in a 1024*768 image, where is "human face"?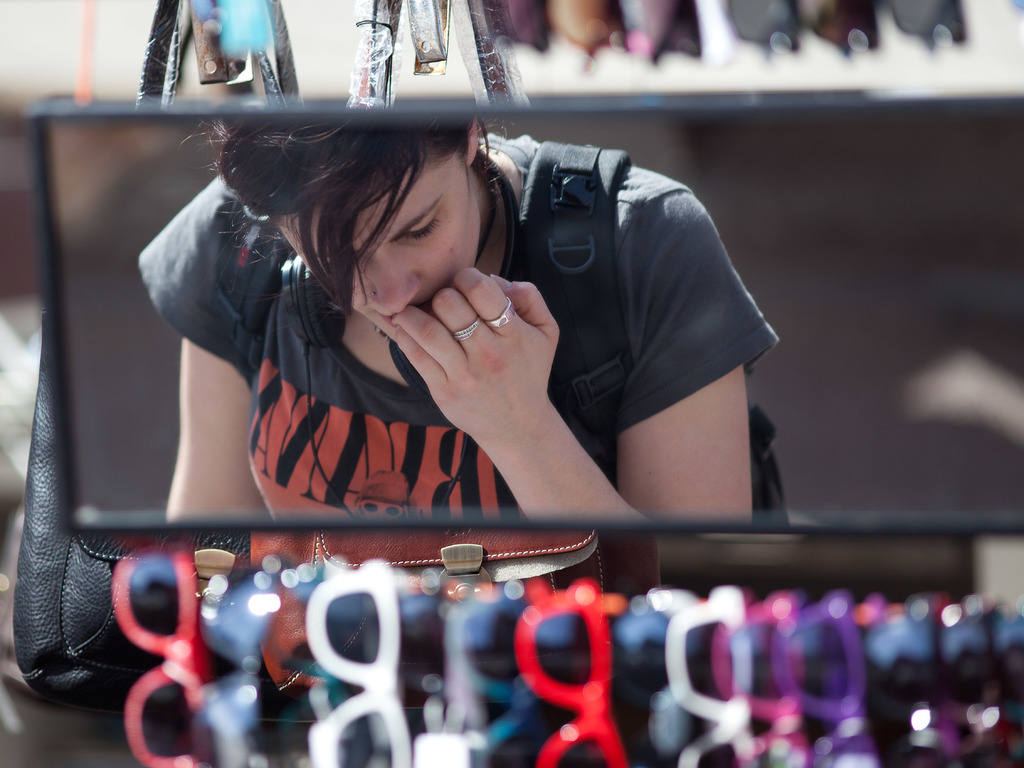
detection(278, 167, 474, 319).
